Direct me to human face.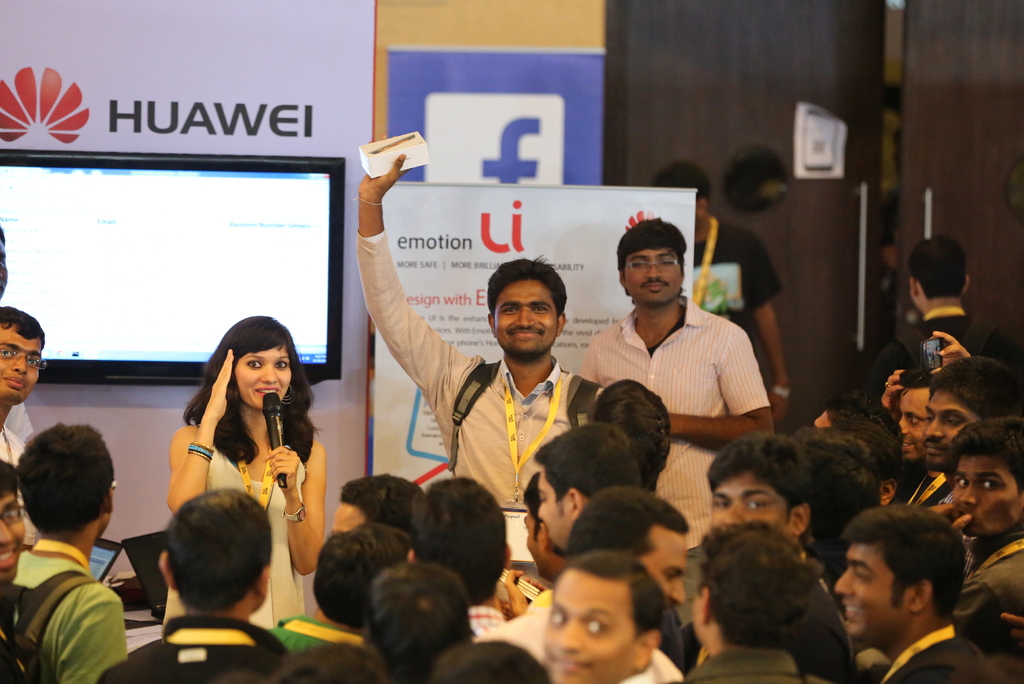
Direction: (left=710, top=476, right=791, bottom=531).
